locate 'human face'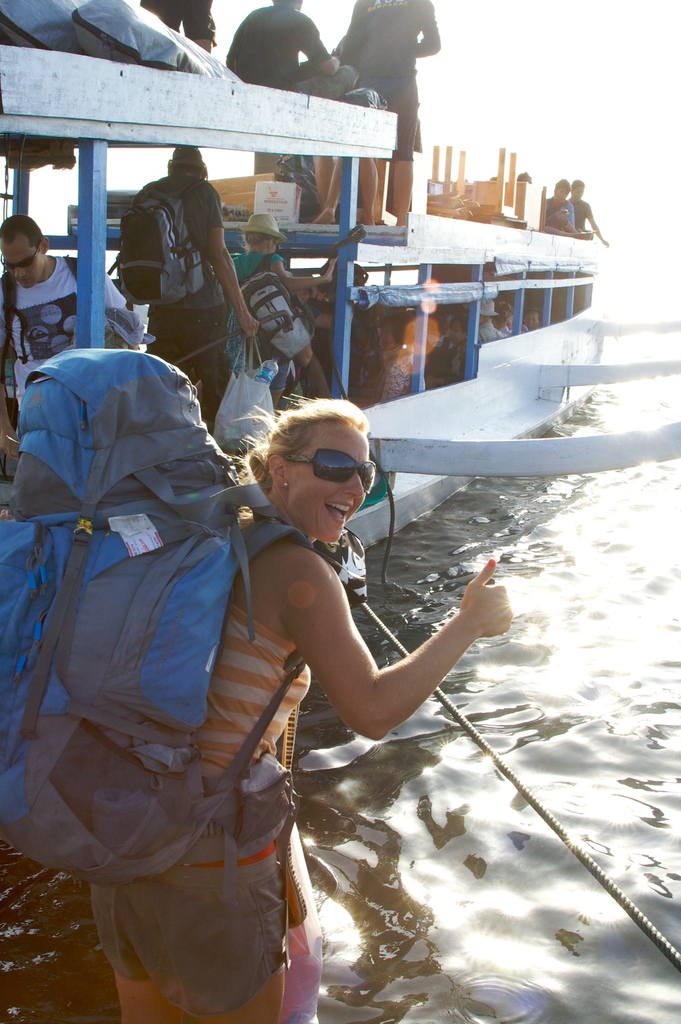
(0, 243, 43, 286)
